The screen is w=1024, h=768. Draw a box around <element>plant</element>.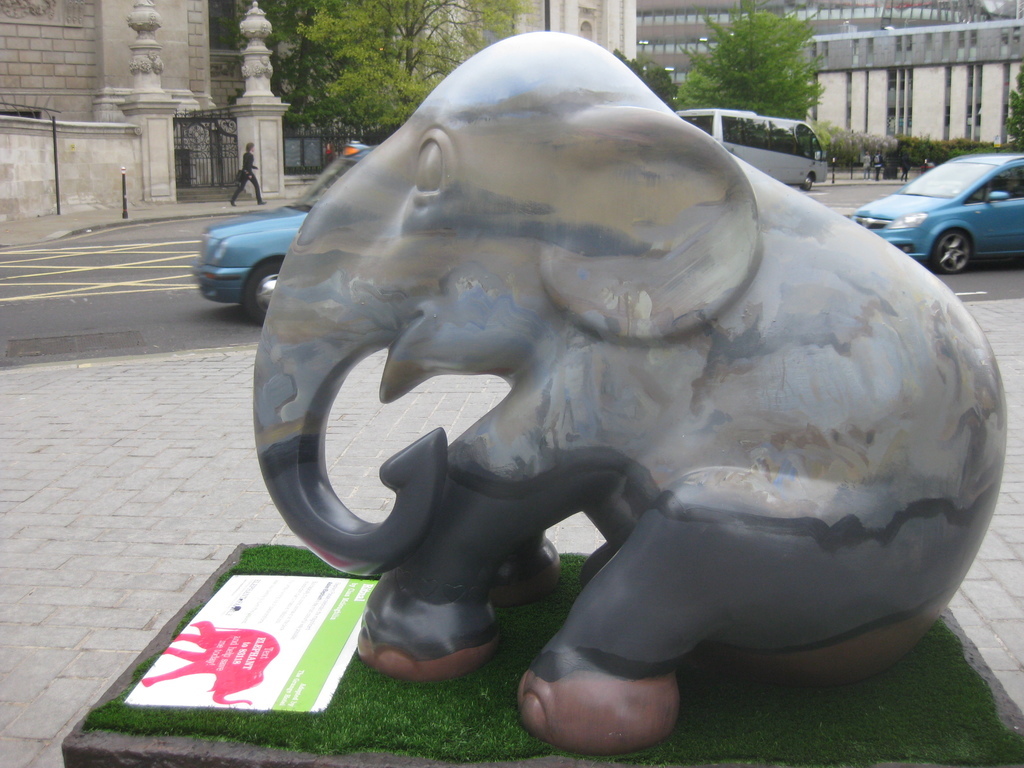
BBox(894, 132, 1023, 171).
